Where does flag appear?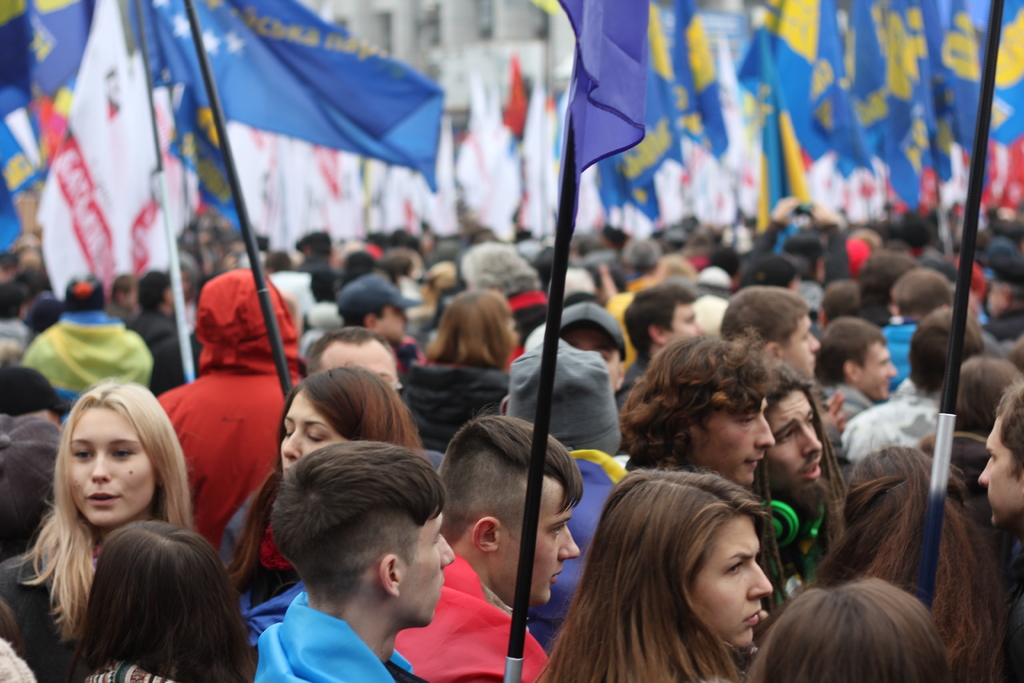
Appears at <box>156,3,244,234</box>.
